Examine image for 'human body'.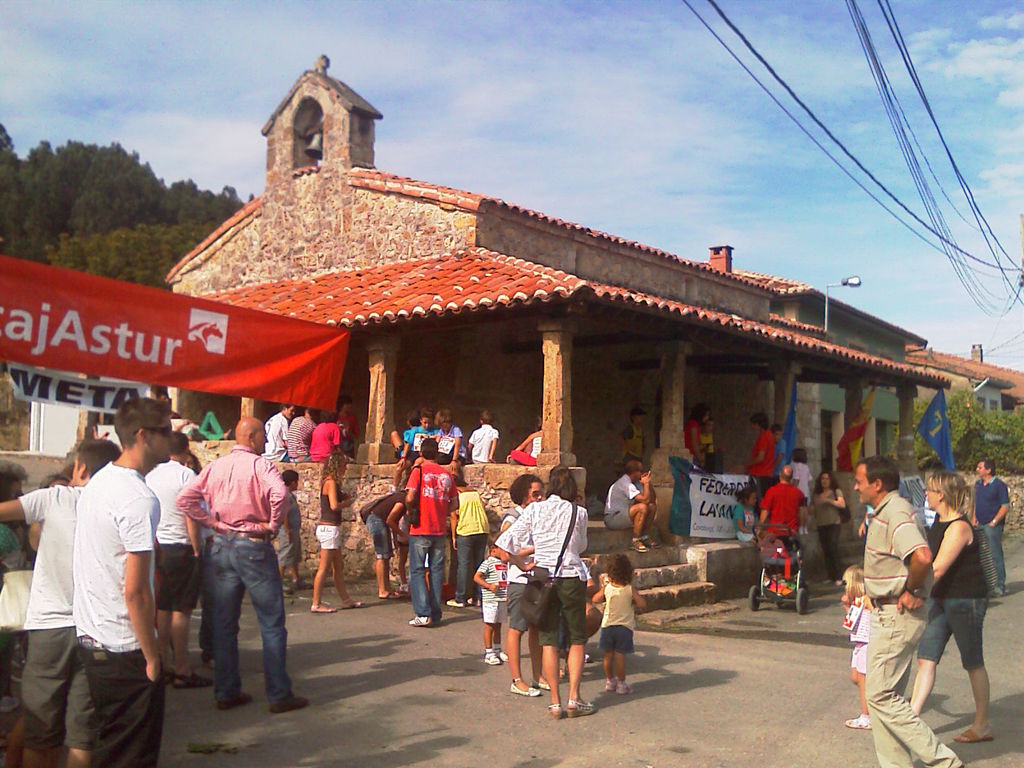
Examination result: 504,426,541,468.
